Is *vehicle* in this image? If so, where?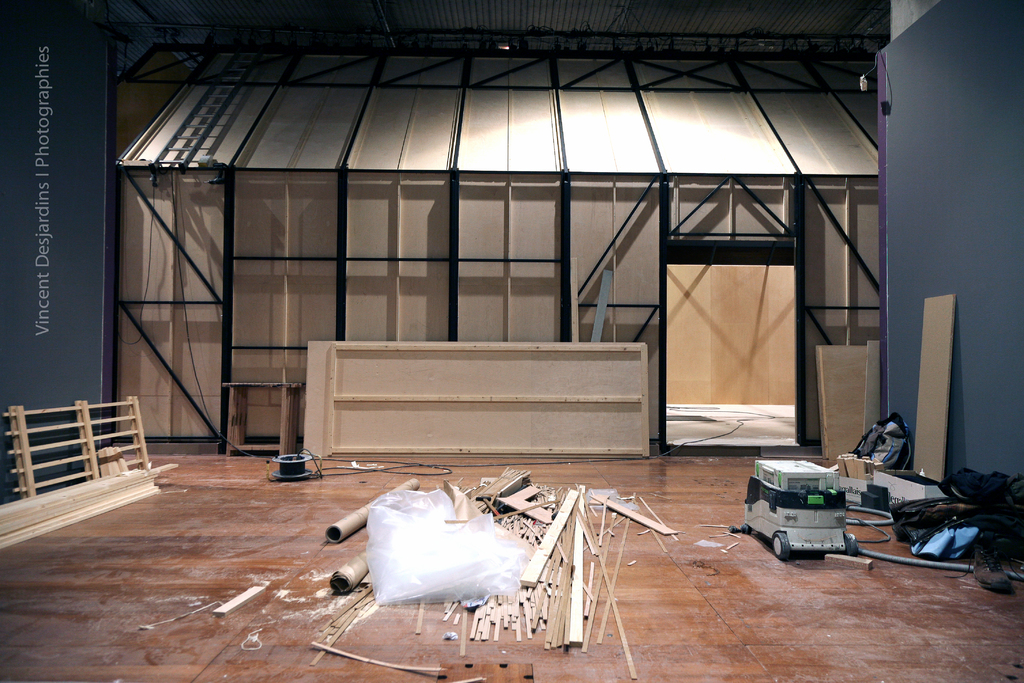
Yes, at [x1=743, y1=461, x2=874, y2=558].
